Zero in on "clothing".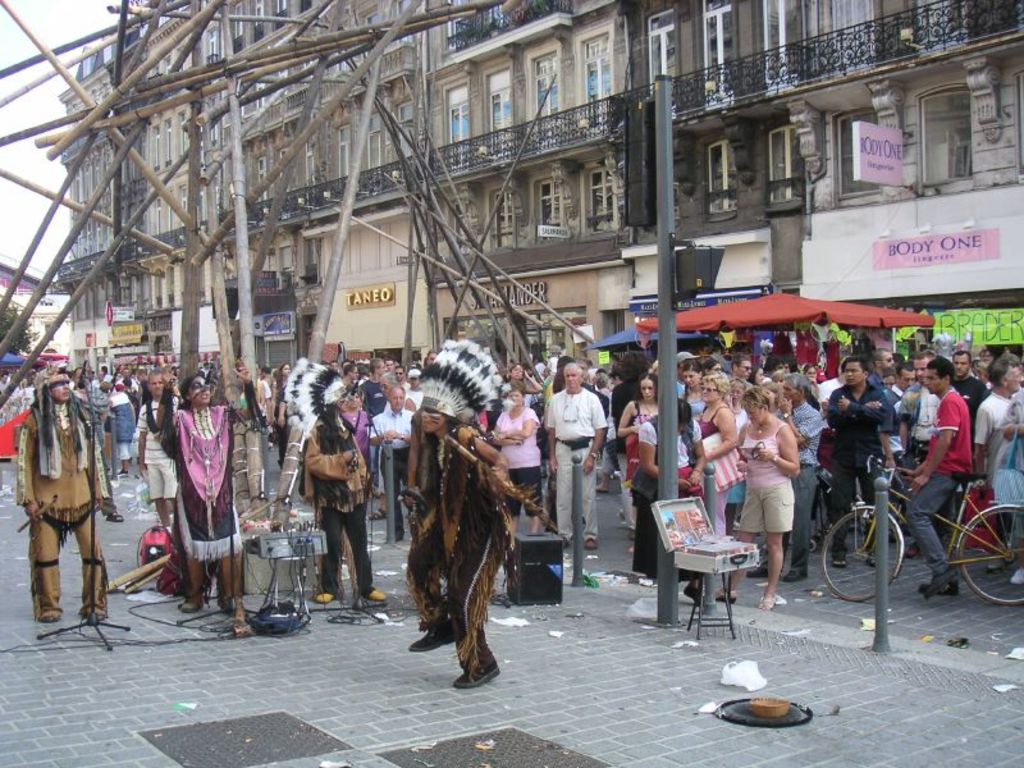
Zeroed in: 157 379 236 644.
